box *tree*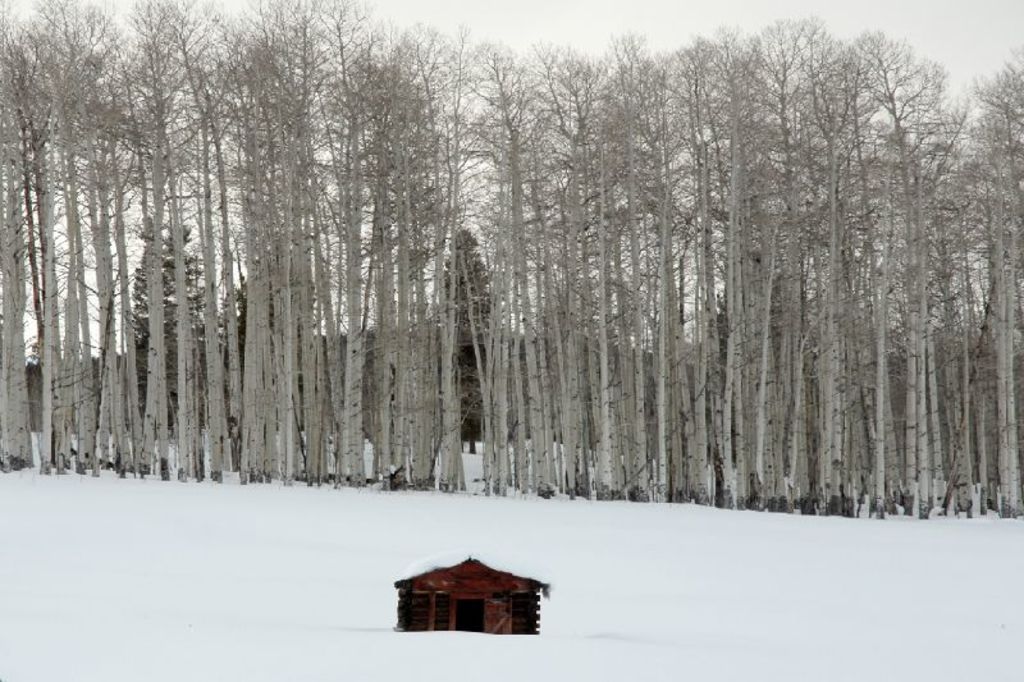
select_region(959, 36, 1023, 532)
